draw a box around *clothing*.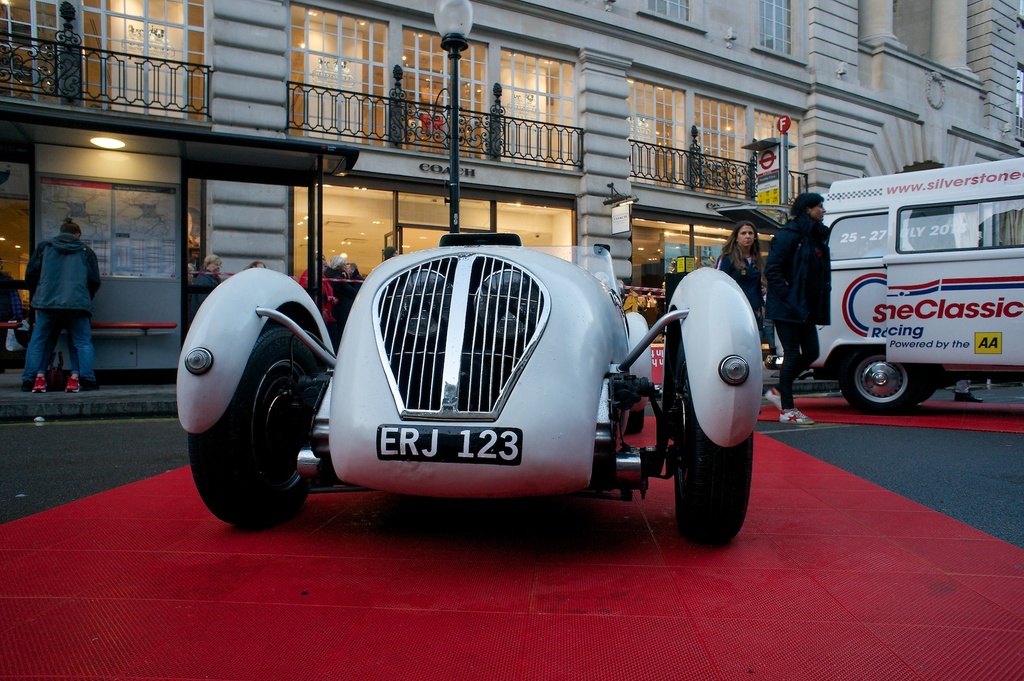
(x1=953, y1=381, x2=972, y2=395).
